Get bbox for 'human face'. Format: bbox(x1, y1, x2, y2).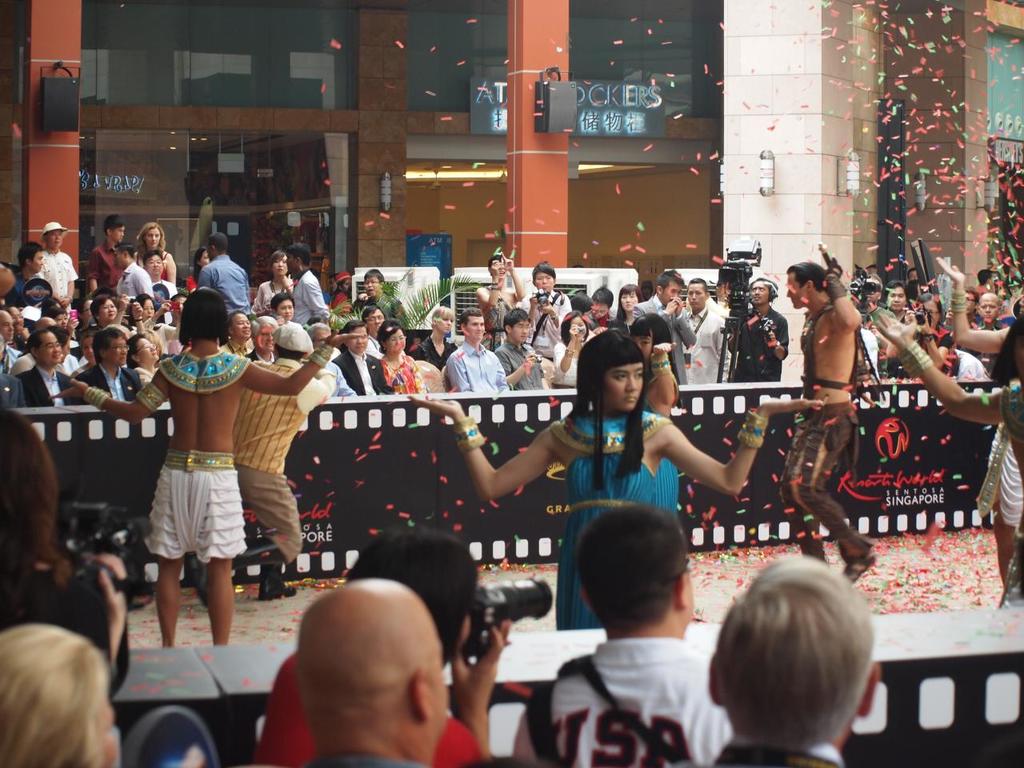
bbox(146, 257, 162, 274).
